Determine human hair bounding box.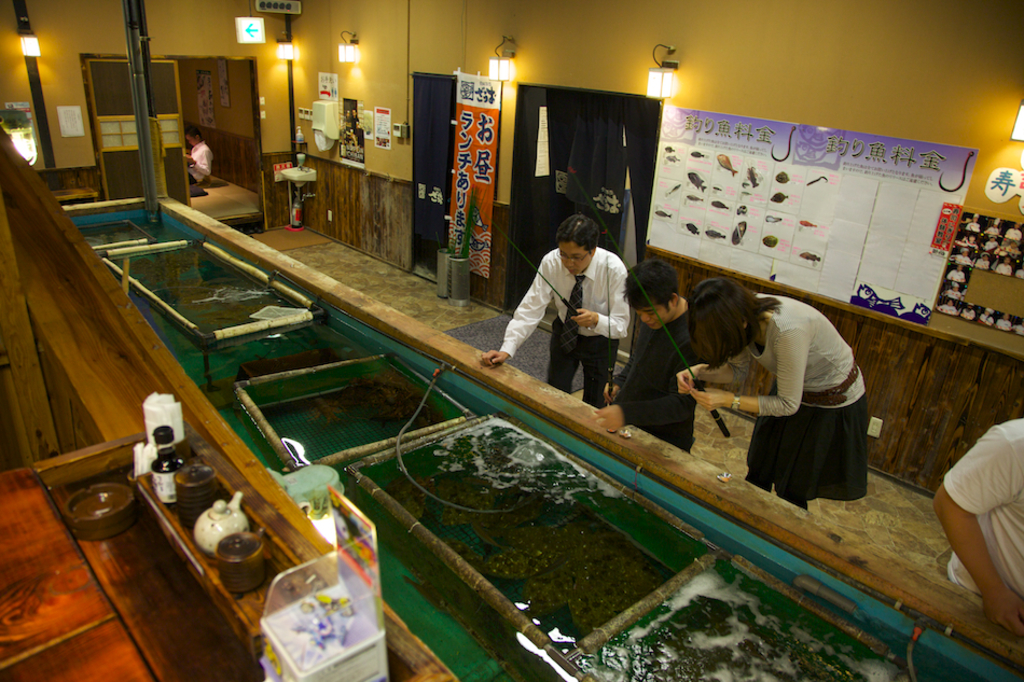
Determined: [x1=620, y1=258, x2=682, y2=317].
